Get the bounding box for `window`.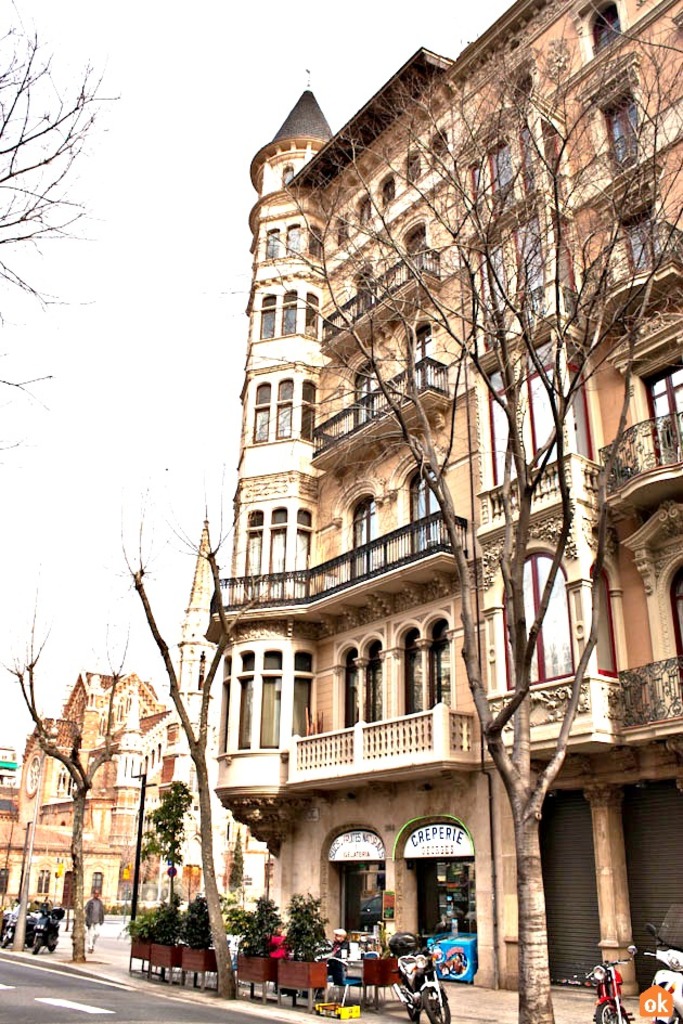
476:211:565:352.
